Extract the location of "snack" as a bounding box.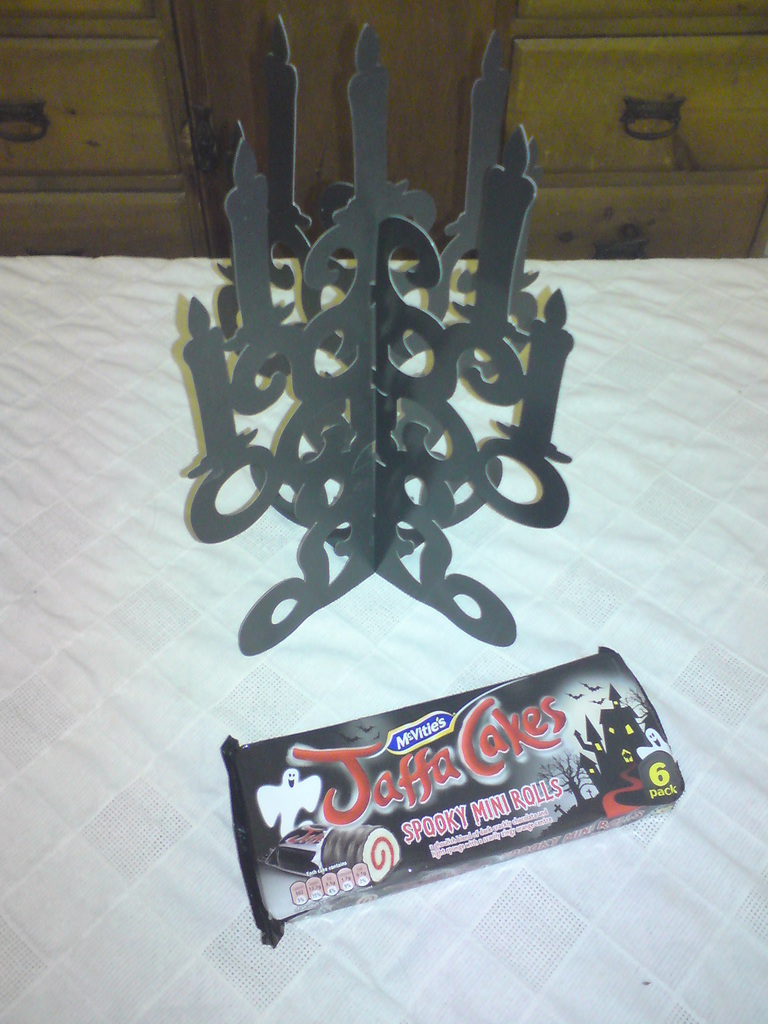
228, 637, 693, 959.
